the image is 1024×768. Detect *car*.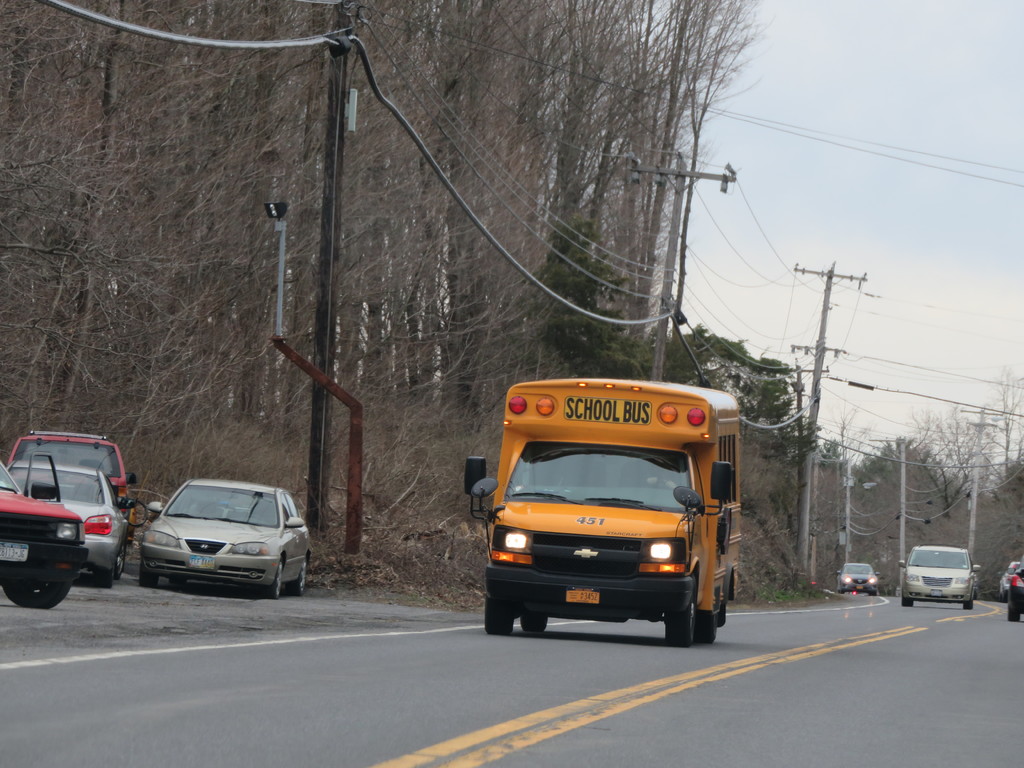
Detection: [x1=138, y1=477, x2=317, y2=598].
